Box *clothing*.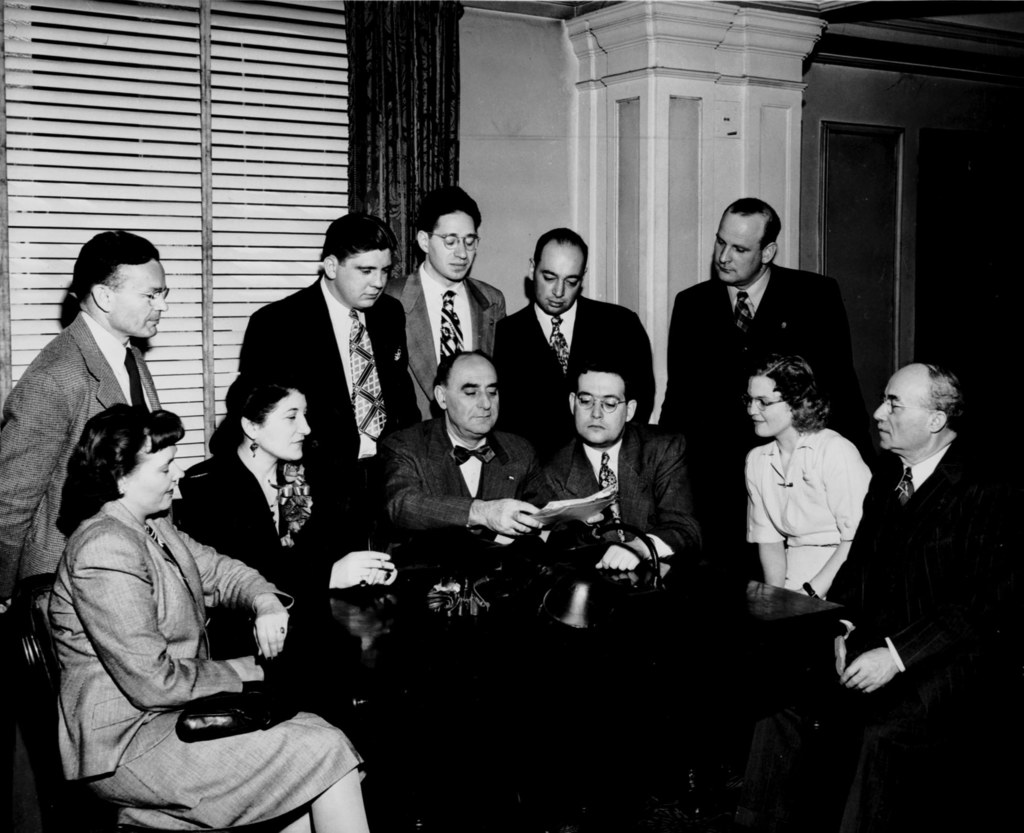
521,415,717,551.
